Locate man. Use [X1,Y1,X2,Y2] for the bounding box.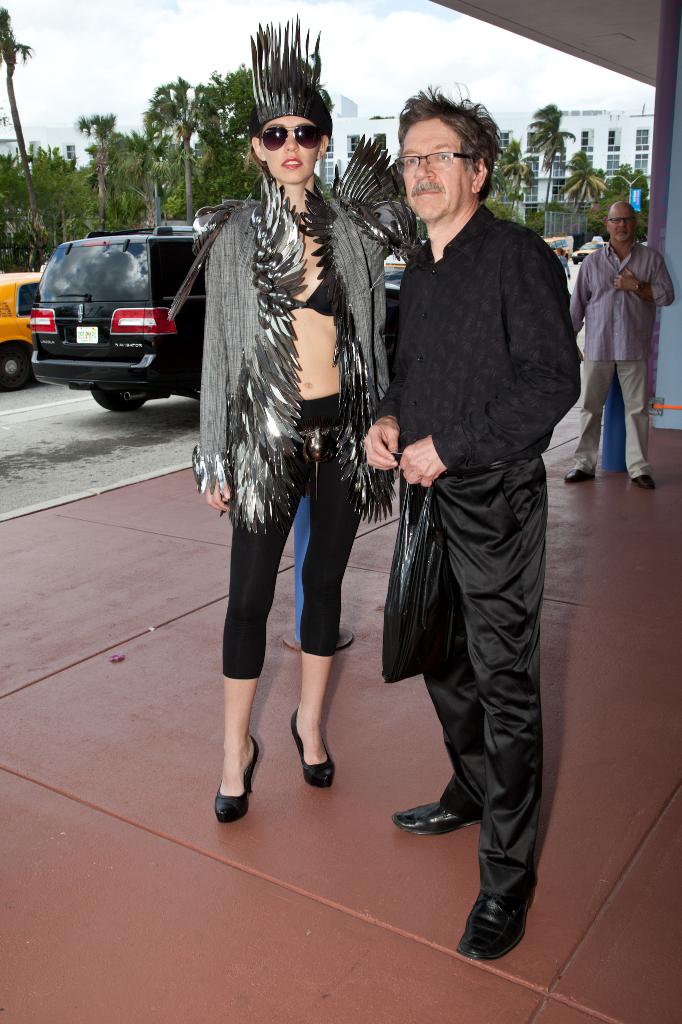
[560,199,677,491].
